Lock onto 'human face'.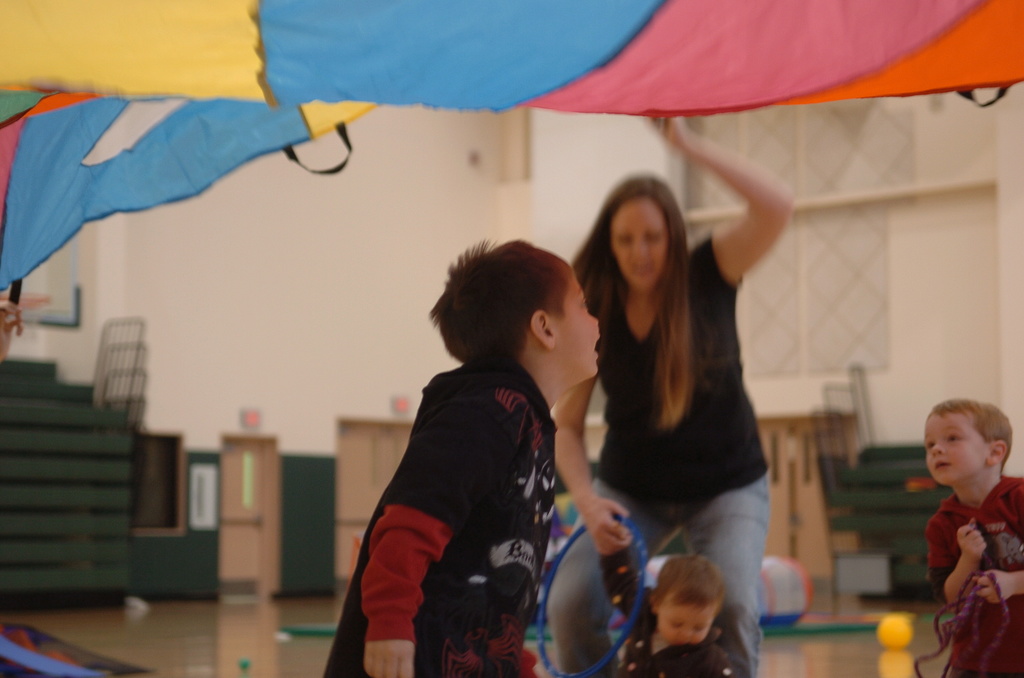
Locked: (left=550, top=272, right=605, bottom=378).
